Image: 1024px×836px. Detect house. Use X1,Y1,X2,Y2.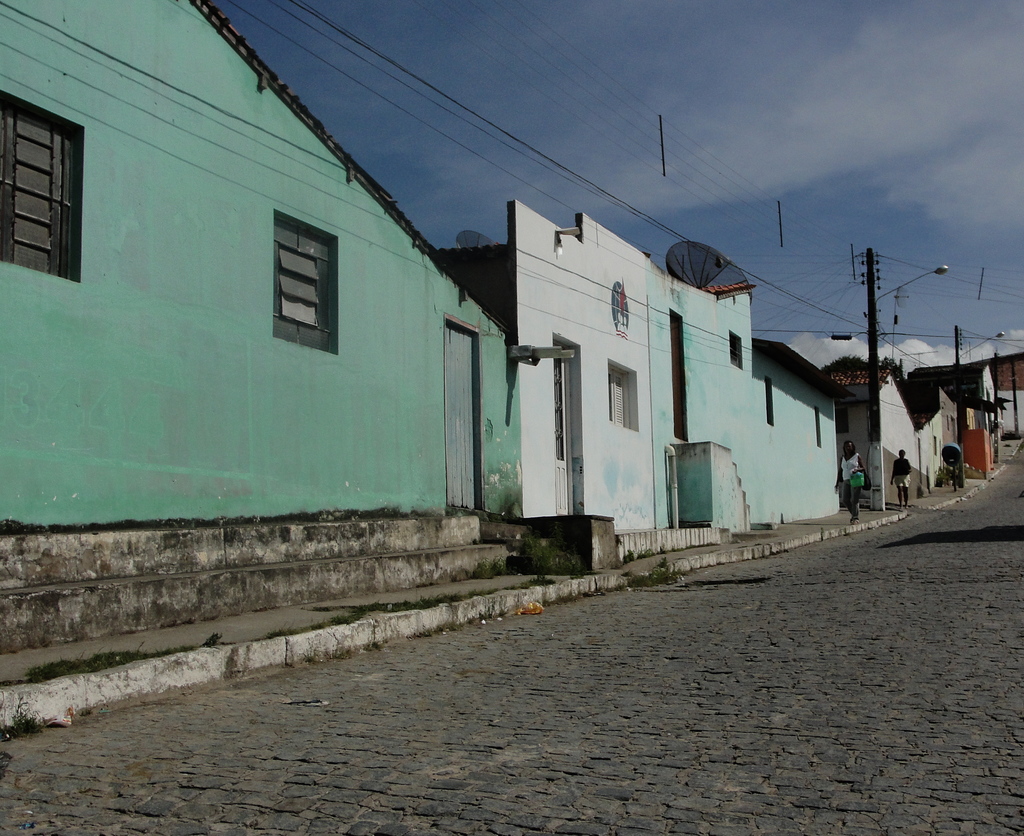
899,368,970,498.
